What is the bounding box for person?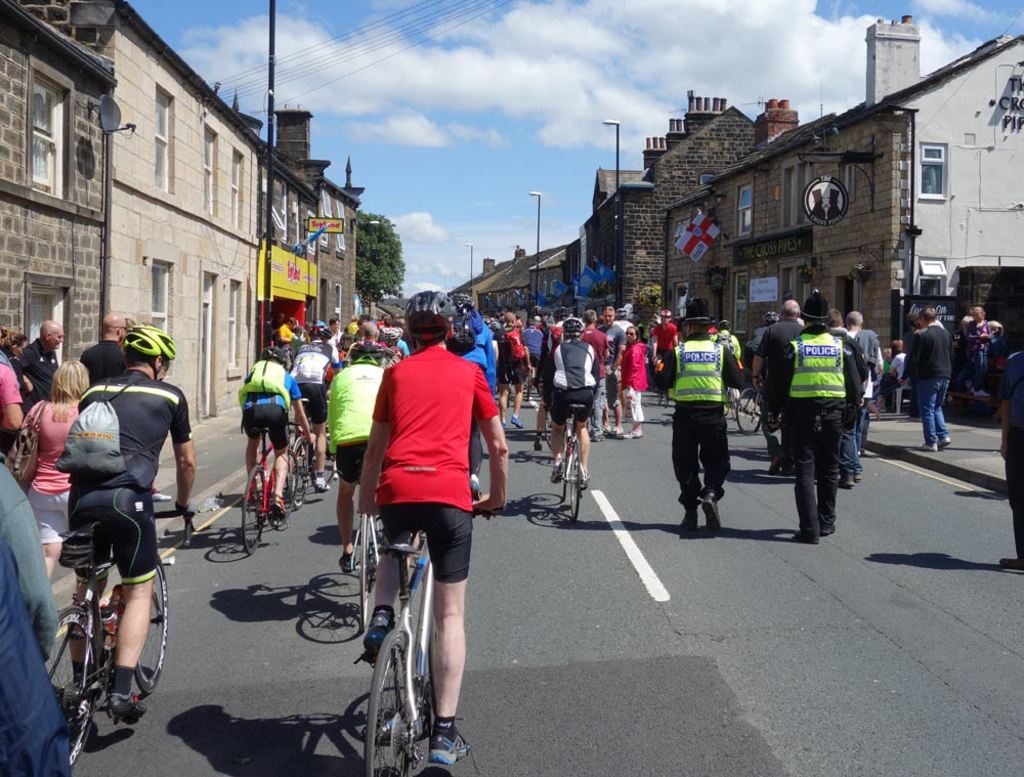
[left=653, top=301, right=683, bottom=403].
